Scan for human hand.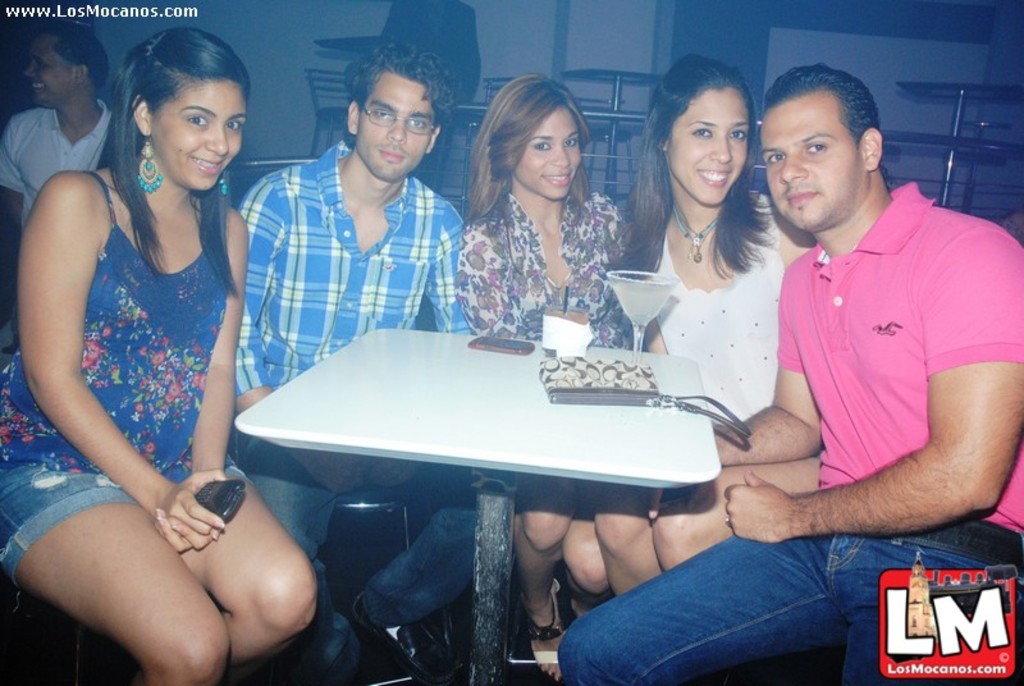
Scan result: pyautogui.locateOnScreen(366, 453, 425, 494).
